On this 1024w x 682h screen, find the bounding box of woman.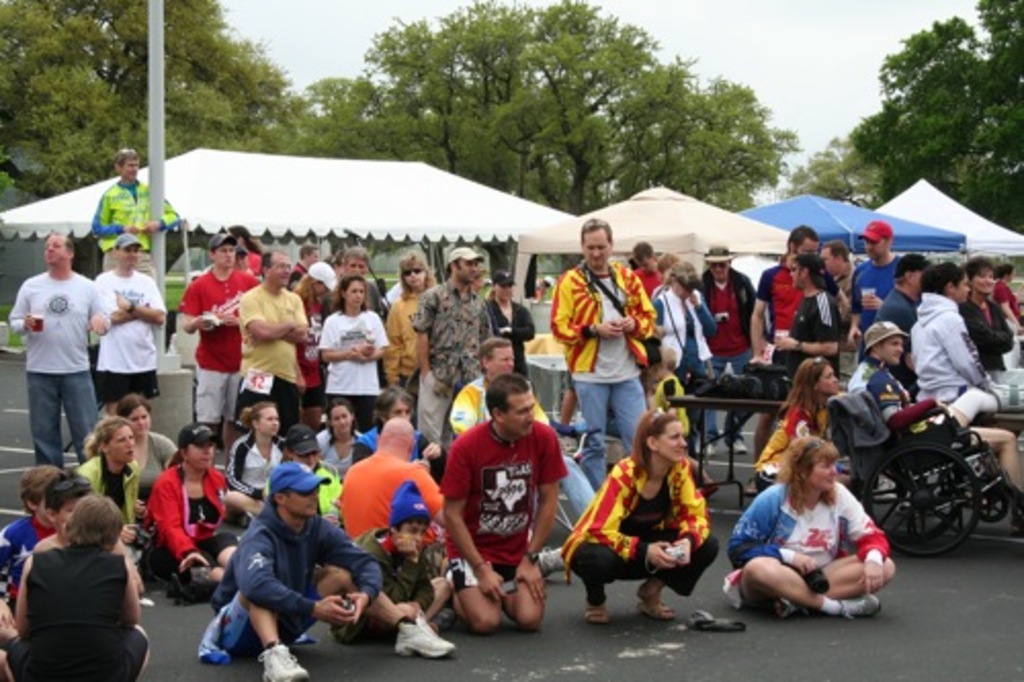
Bounding box: rect(377, 242, 438, 416).
